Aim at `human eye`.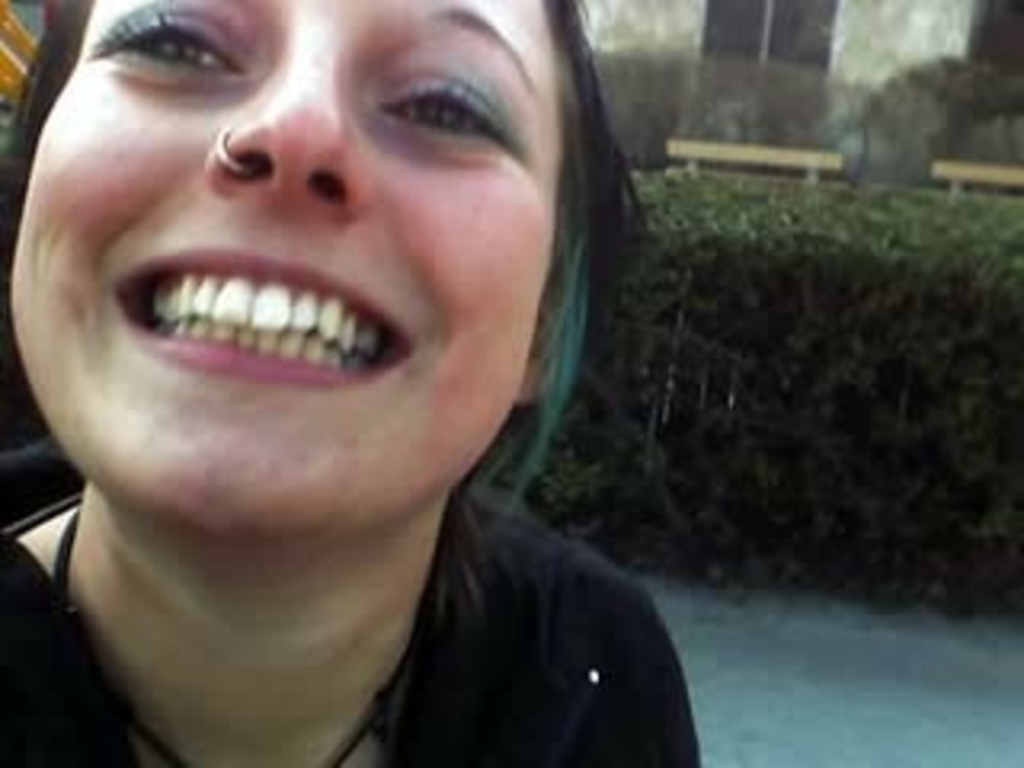
Aimed at Rect(86, 0, 243, 80).
